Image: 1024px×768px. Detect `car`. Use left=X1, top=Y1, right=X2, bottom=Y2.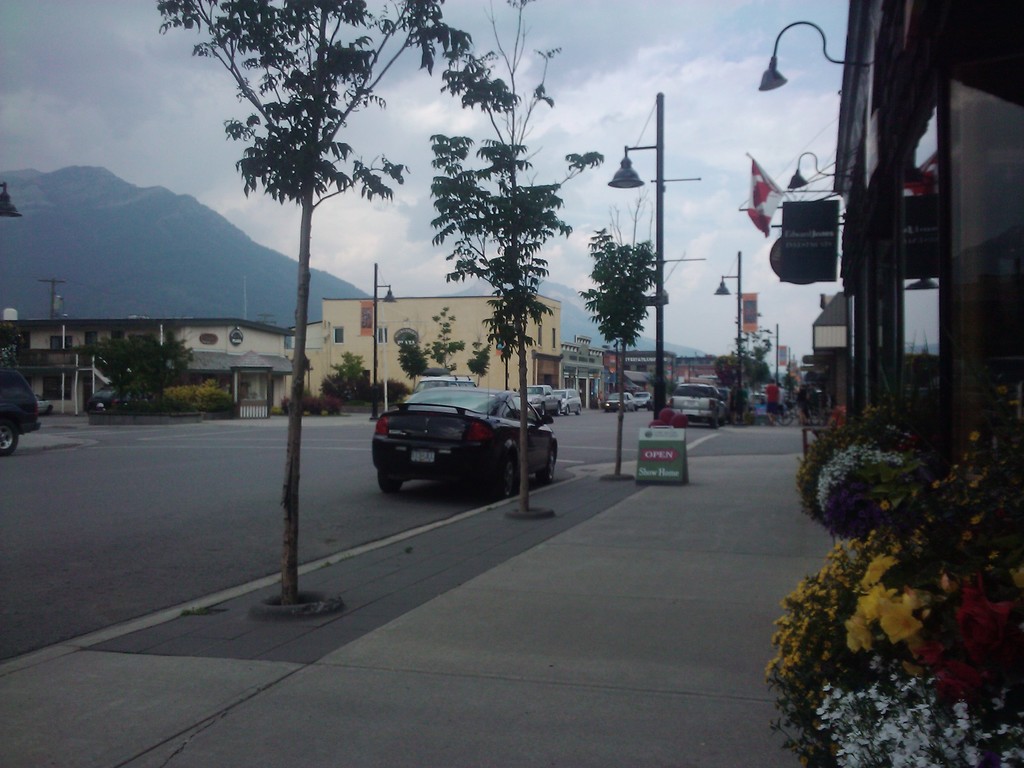
left=597, top=389, right=632, bottom=408.
